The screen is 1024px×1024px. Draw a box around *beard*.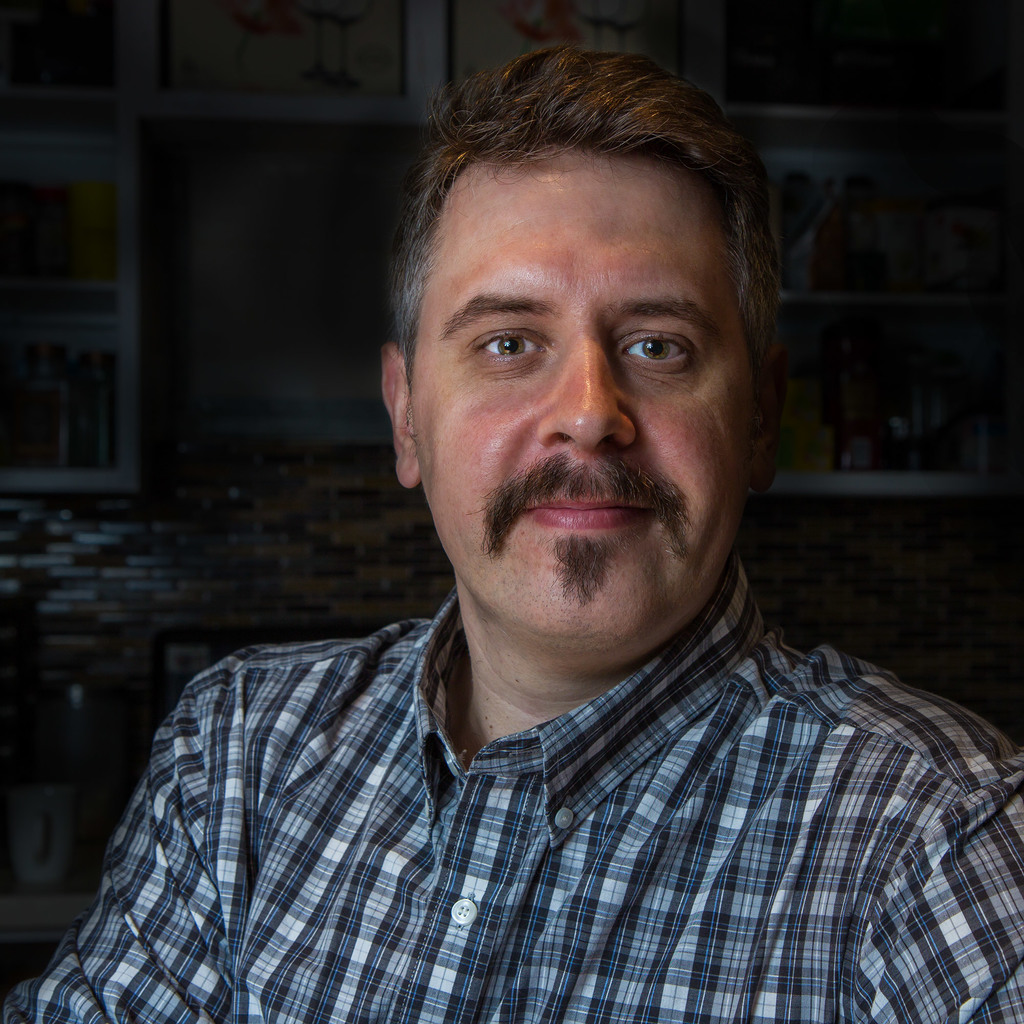
<bbox>552, 531, 615, 611</bbox>.
